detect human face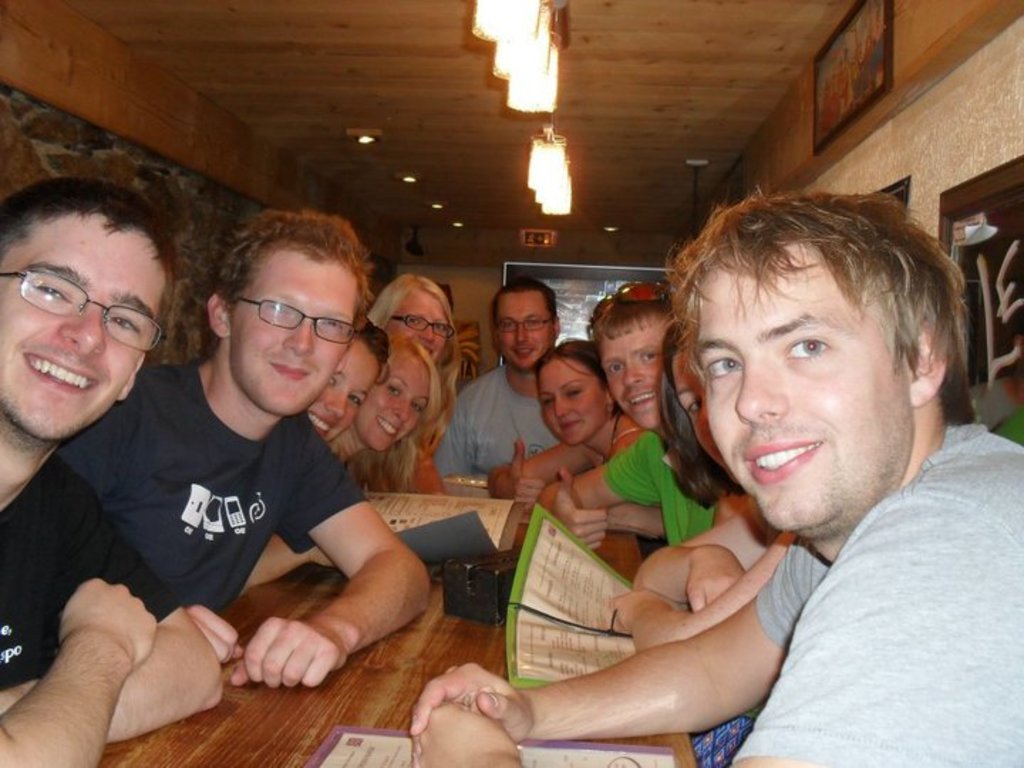
box(693, 240, 916, 543)
